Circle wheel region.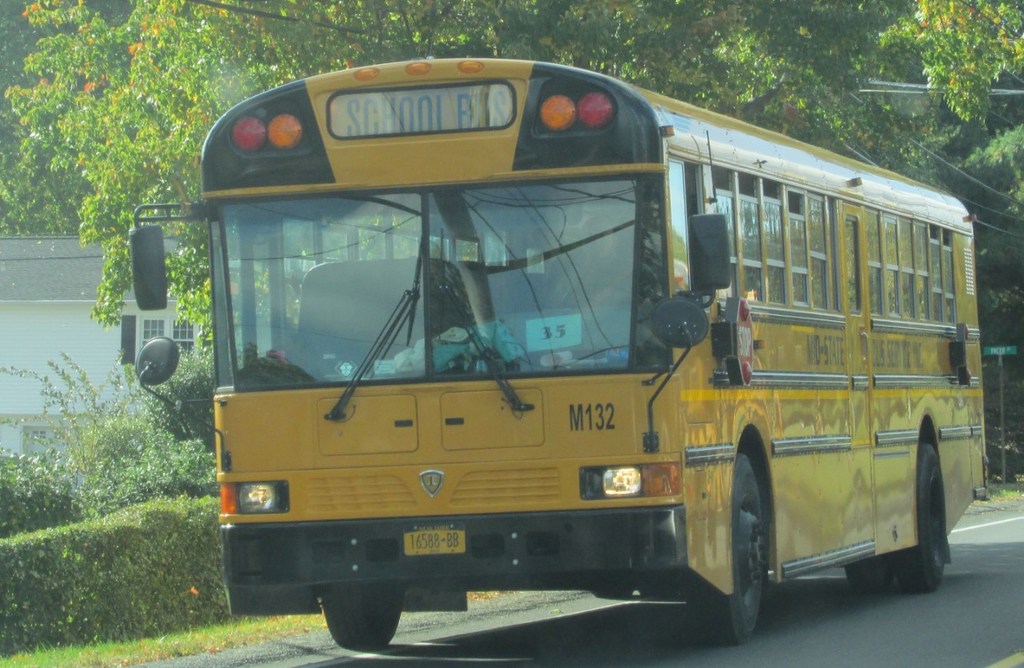
Region: [x1=643, y1=587, x2=679, y2=597].
